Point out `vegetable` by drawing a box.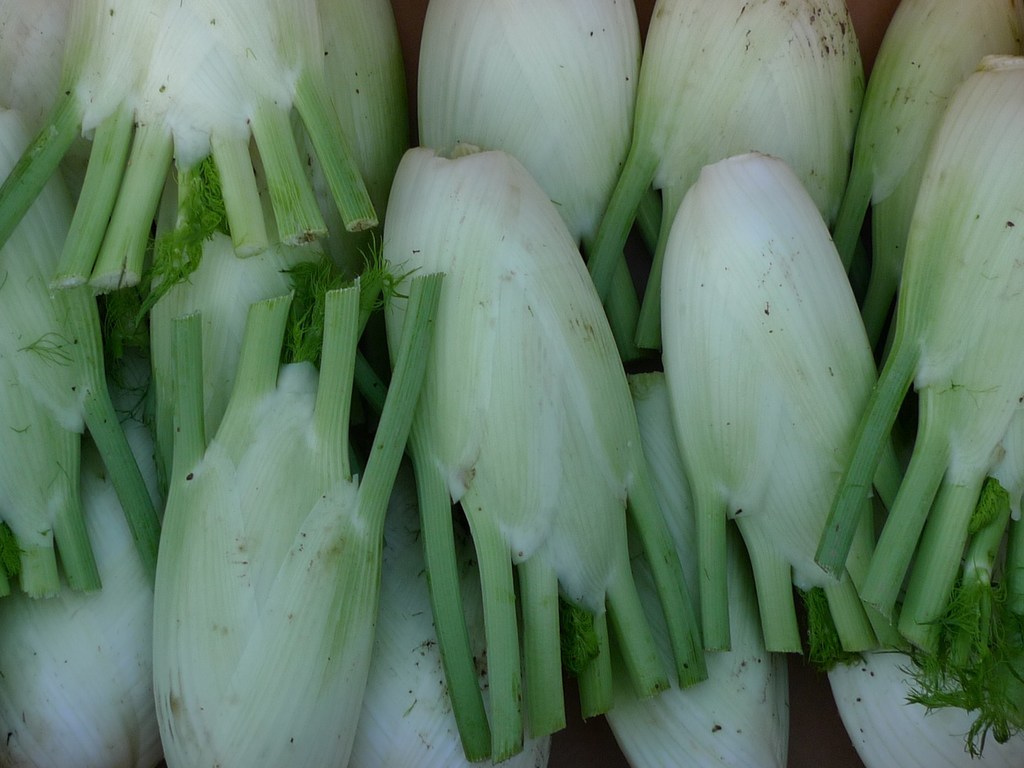
crop(364, 113, 639, 671).
